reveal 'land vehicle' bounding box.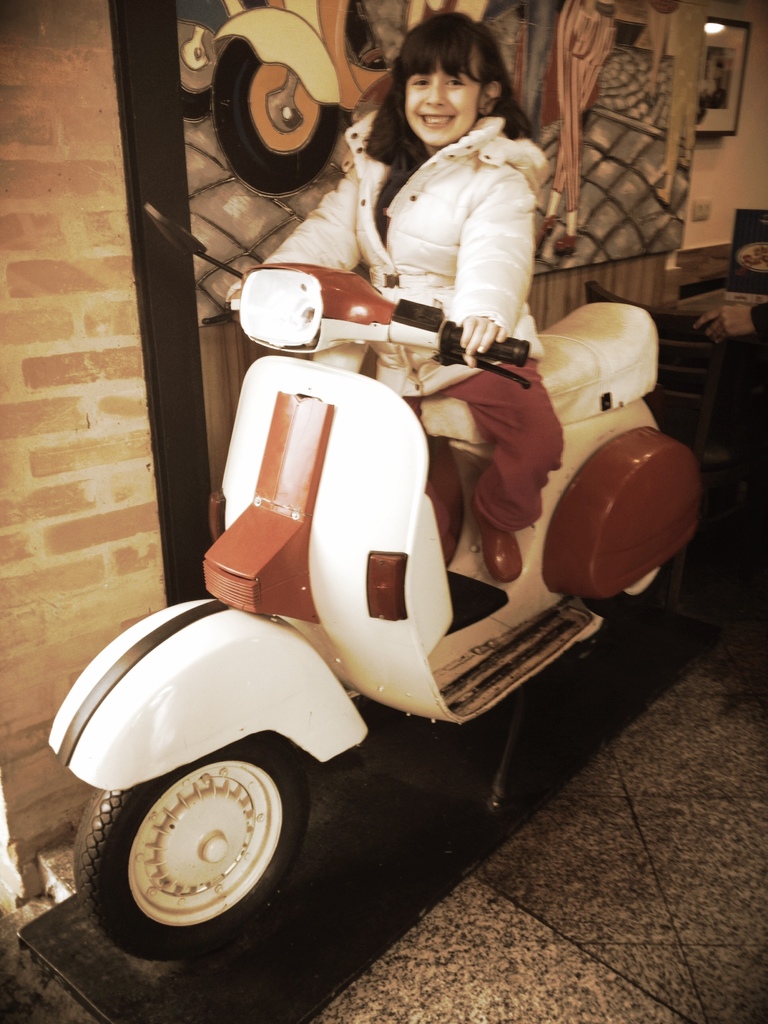
Revealed: rect(44, 263, 703, 964).
